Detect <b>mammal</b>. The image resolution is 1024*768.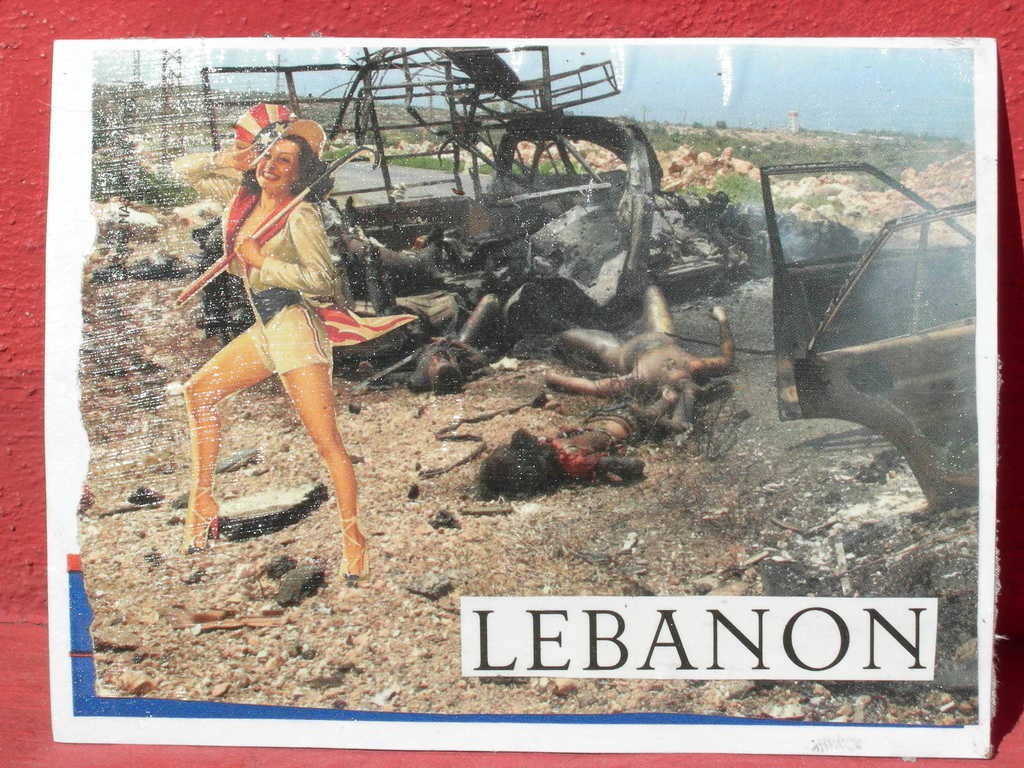
BBox(478, 374, 708, 499).
